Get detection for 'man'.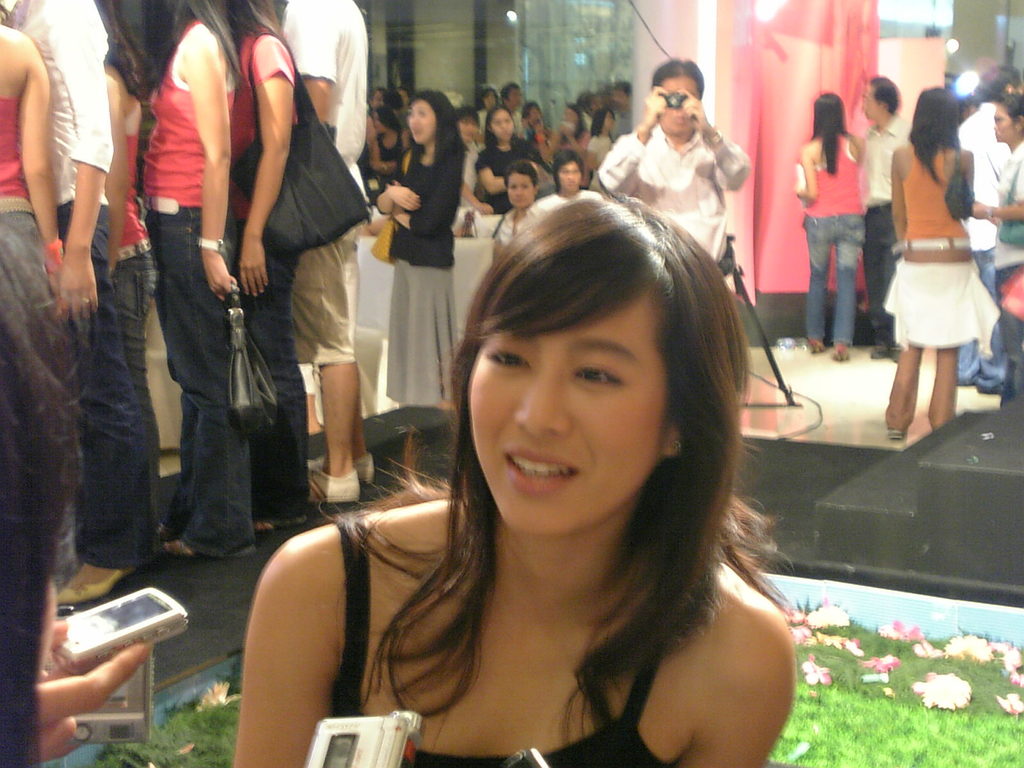
Detection: 950, 58, 1023, 401.
